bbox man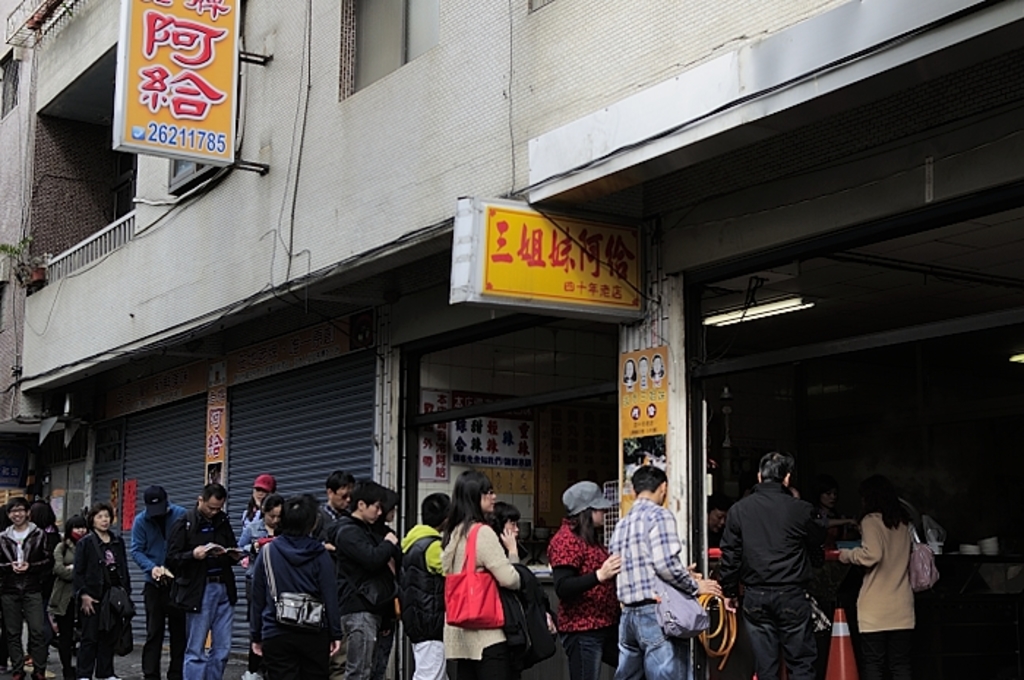
bbox=(313, 469, 354, 550)
